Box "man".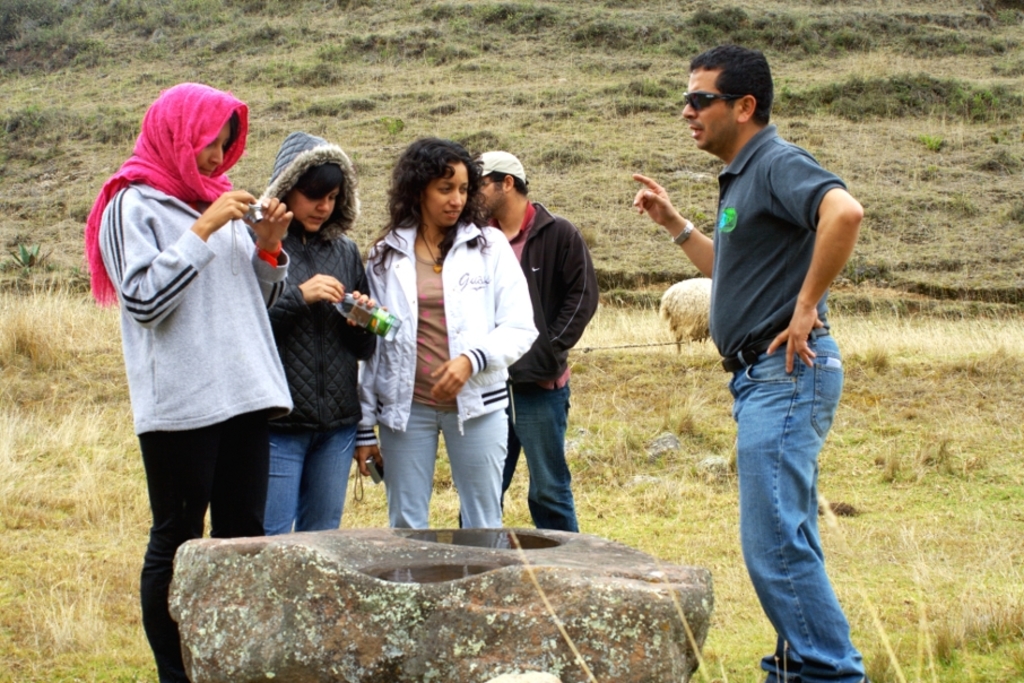
[left=626, top=38, right=866, bottom=682].
